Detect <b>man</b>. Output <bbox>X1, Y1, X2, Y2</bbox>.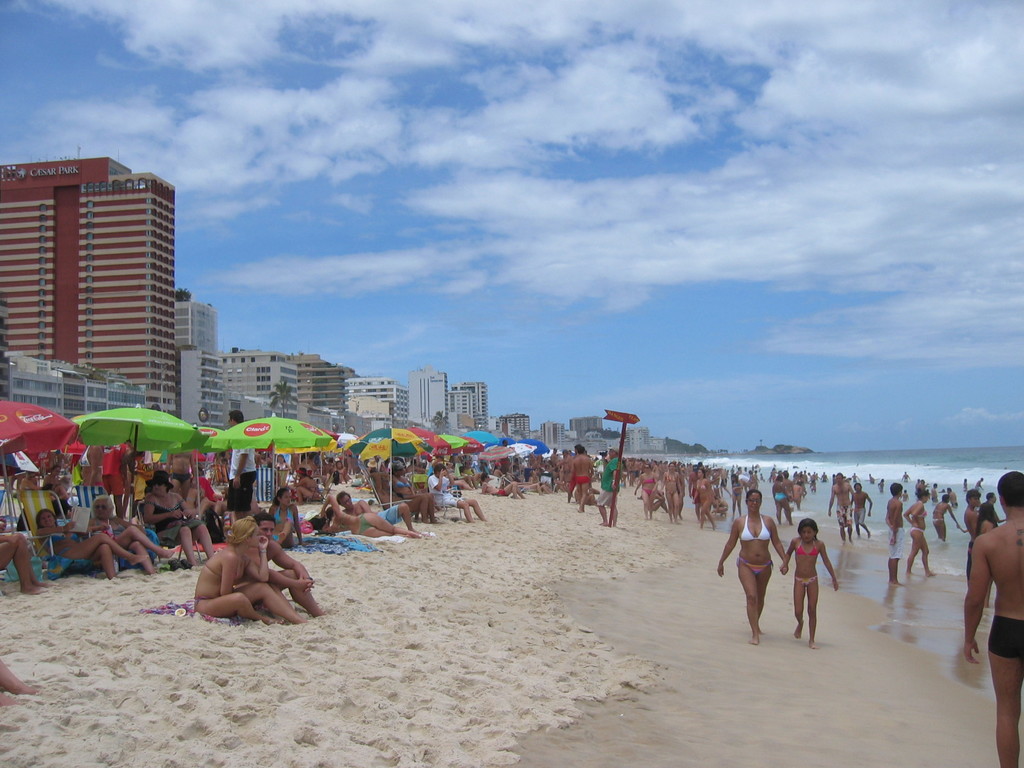
<bbox>225, 413, 255, 524</bbox>.
